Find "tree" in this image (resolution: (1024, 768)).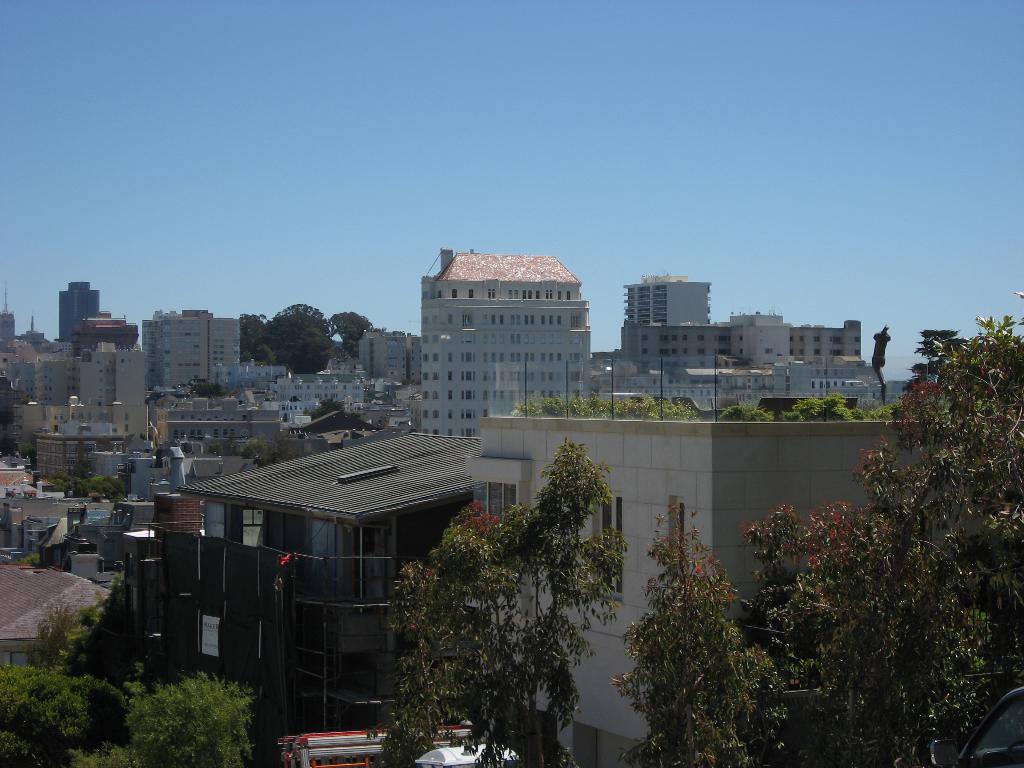
<box>262,297,330,379</box>.
